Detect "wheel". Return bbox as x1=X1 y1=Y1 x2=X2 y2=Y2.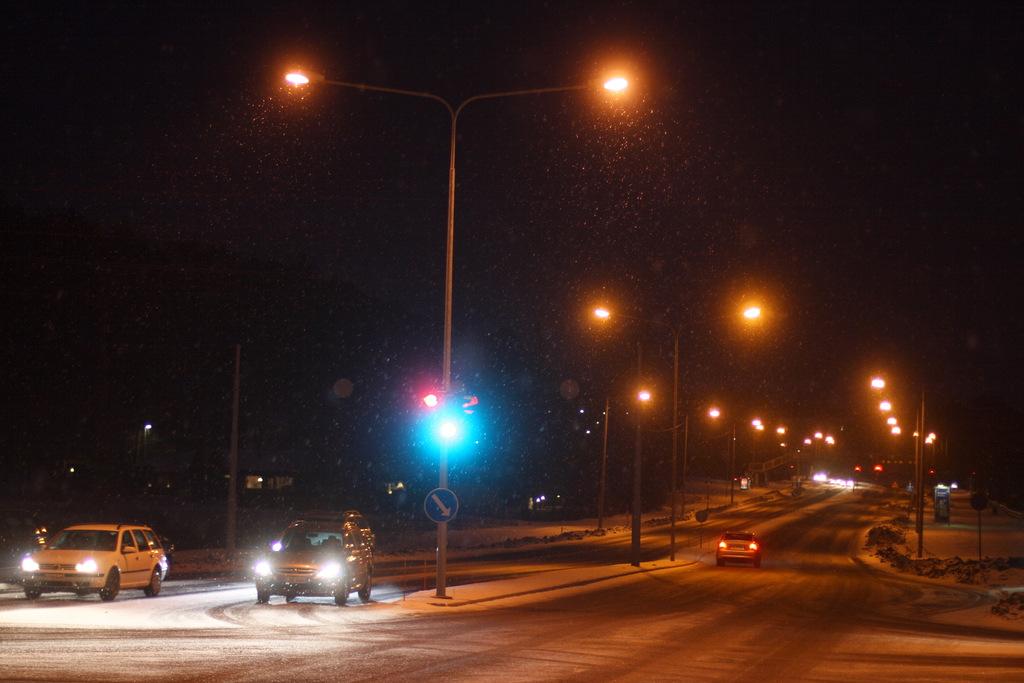
x1=754 y1=561 x2=761 y2=570.
